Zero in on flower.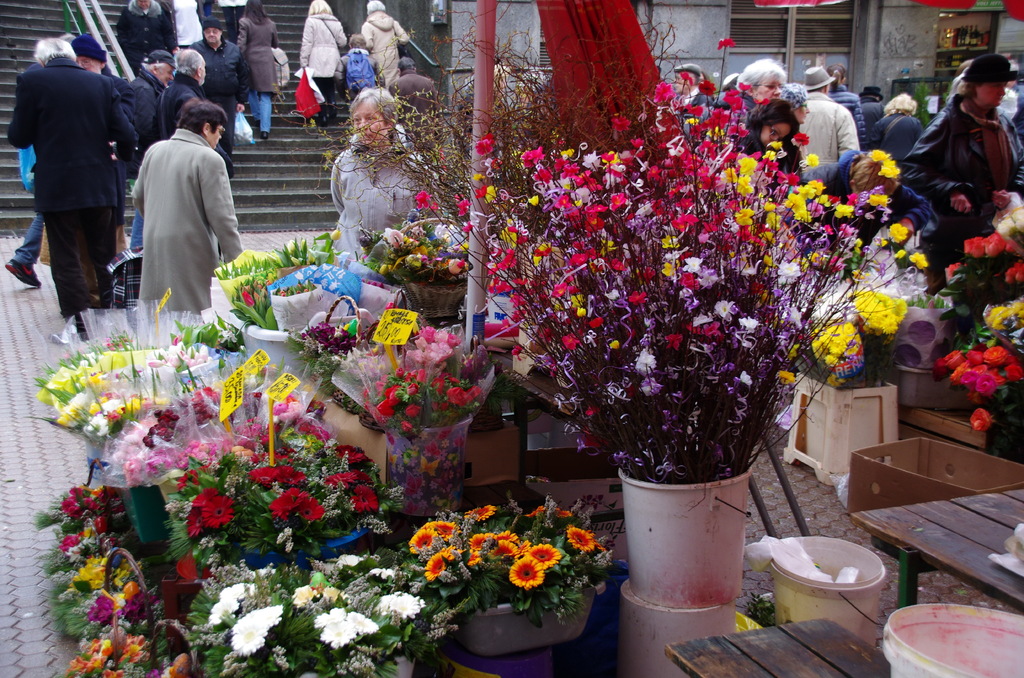
Zeroed in: 219 583 255 602.
